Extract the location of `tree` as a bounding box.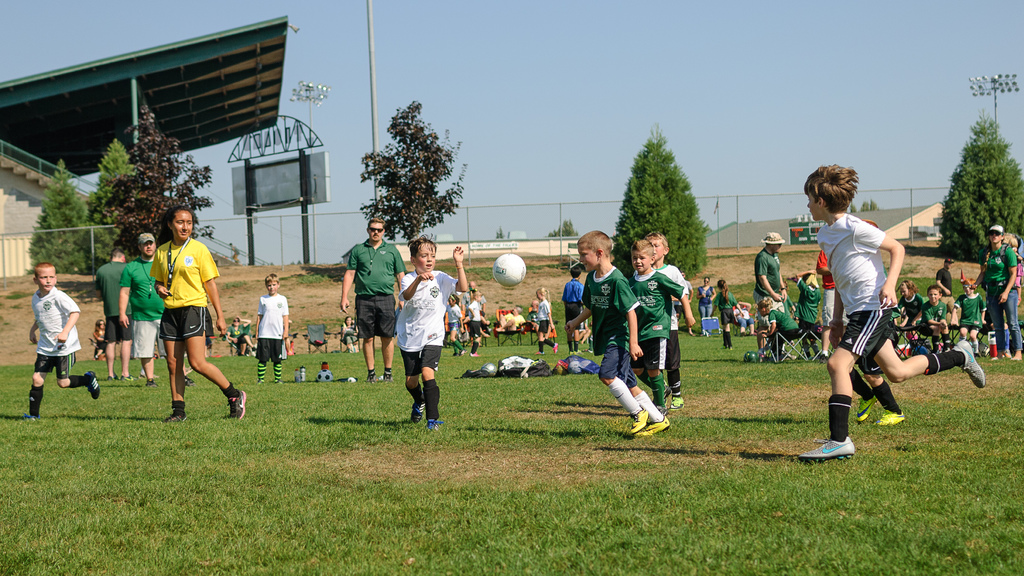
<region>26, 155, 97, 285</region>.
